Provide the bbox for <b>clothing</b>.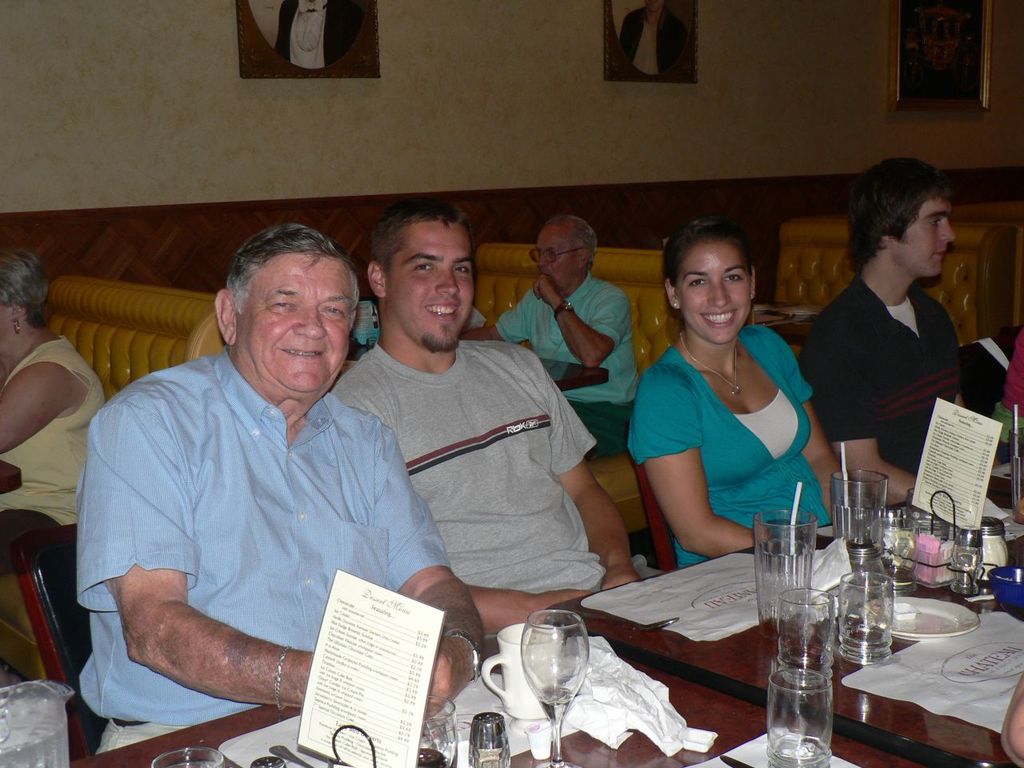
(left=334, top=344, right=652, bottom=578).
